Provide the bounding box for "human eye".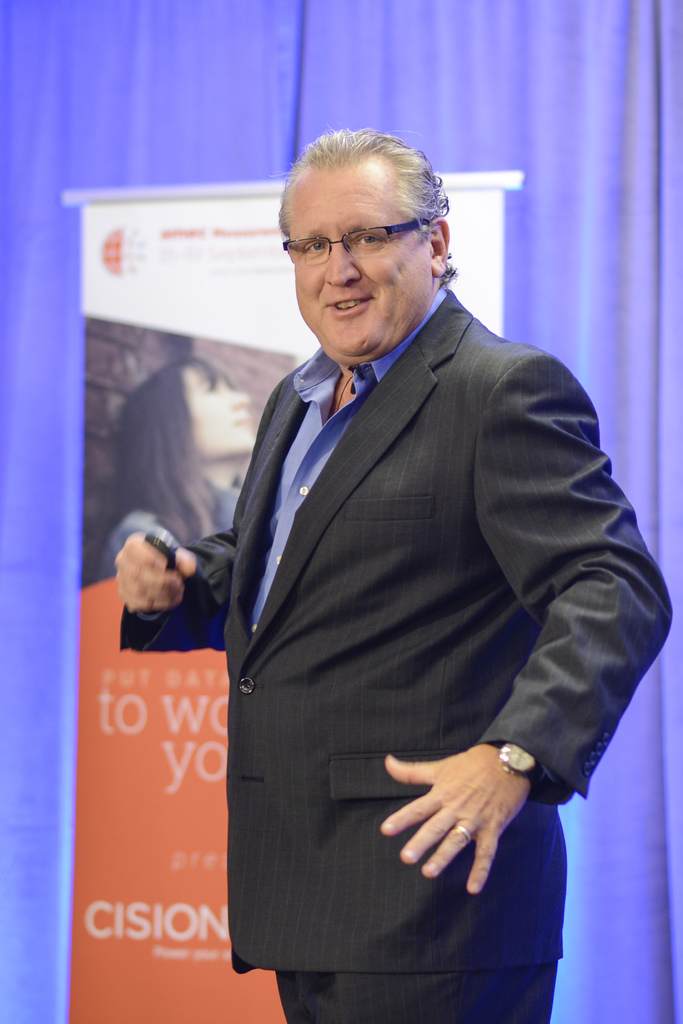
[348,230,390,251].
